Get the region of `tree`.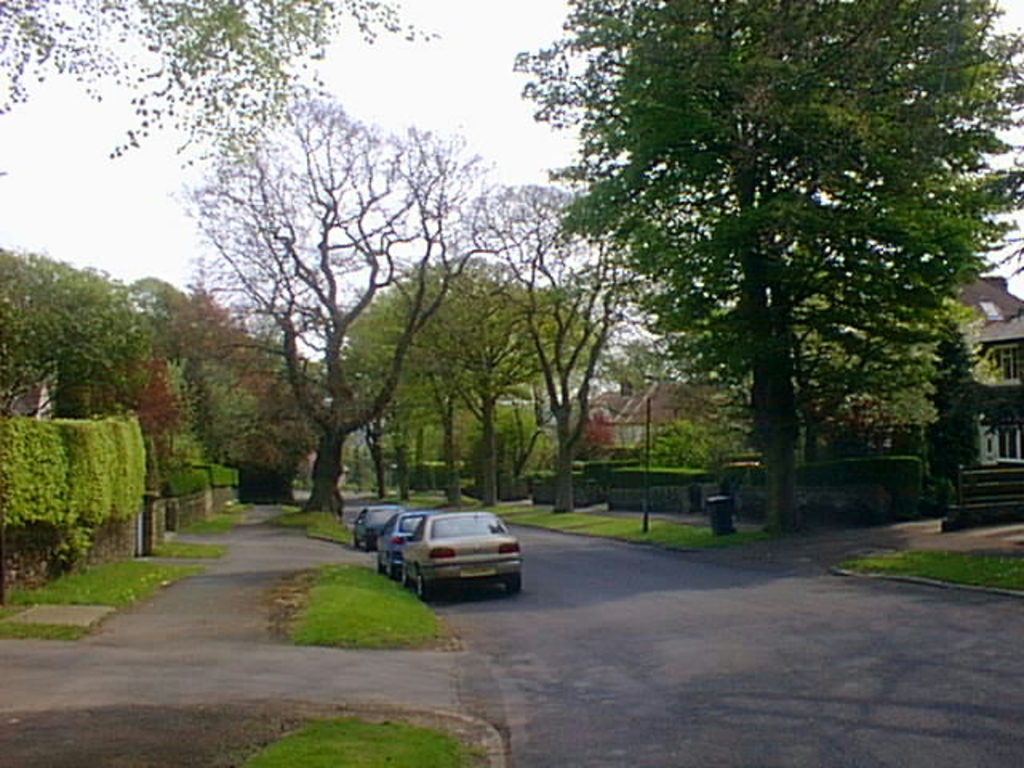
x1=176 y1=70 x2=502 y2=525.
